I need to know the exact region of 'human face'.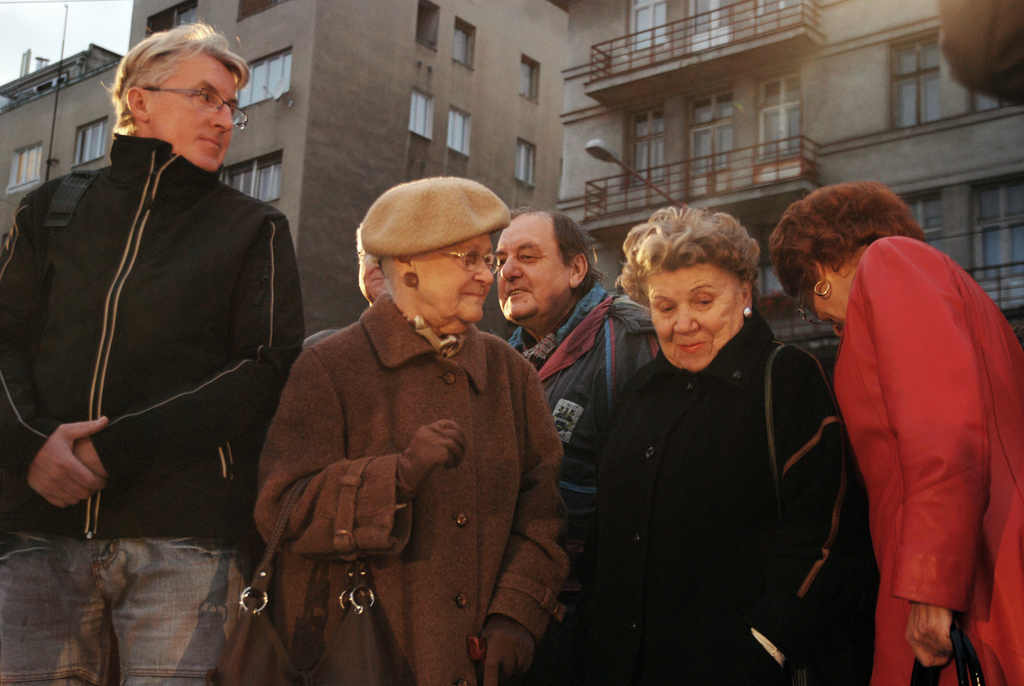
Region: [x1=496, y1=221, x2=566, y2=320].
